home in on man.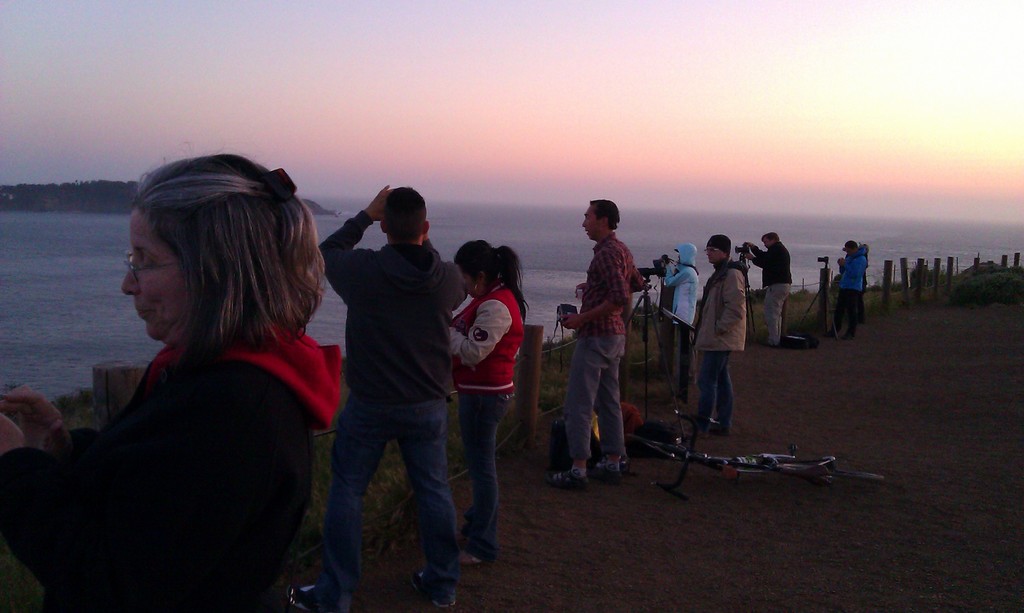
Homed in at box=[676, 233, 748, 435].
